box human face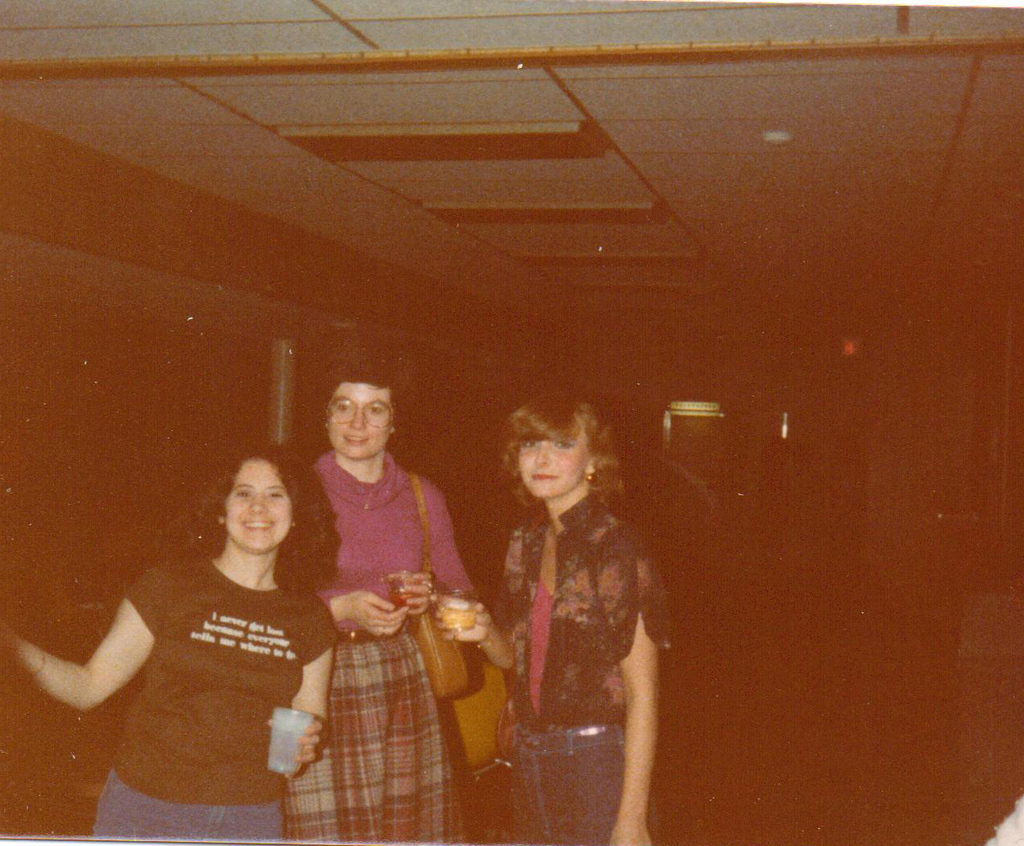
l=224, t=467, r=291, b=550
